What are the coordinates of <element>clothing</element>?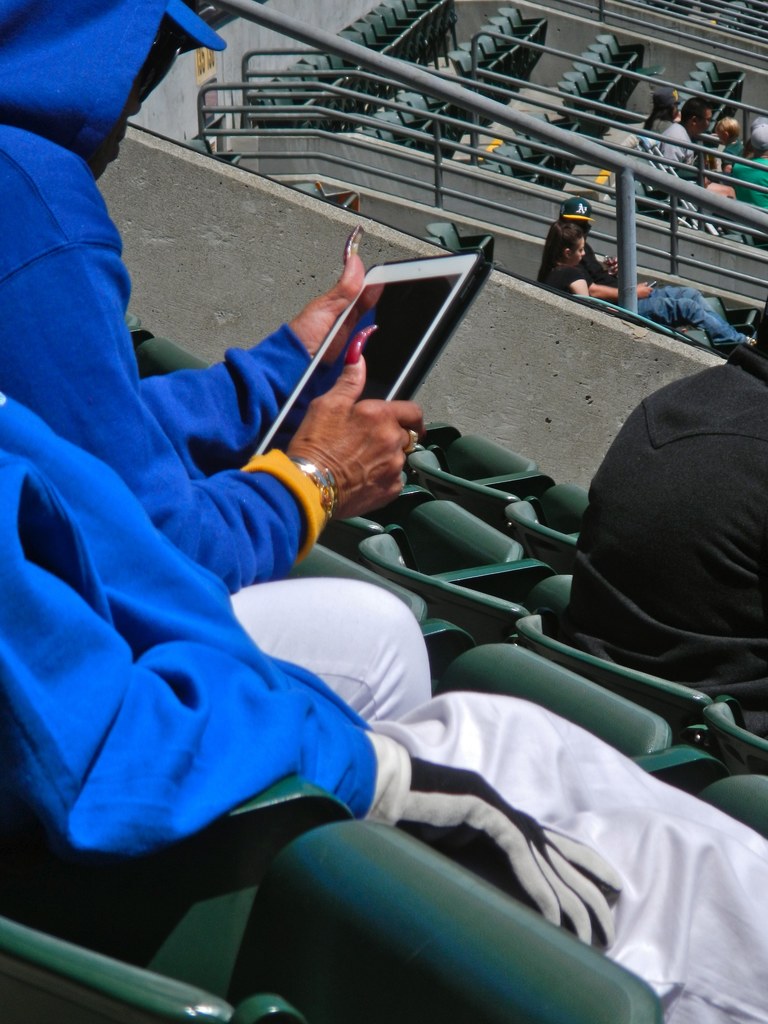
rect(554, 347, 767, 735).
